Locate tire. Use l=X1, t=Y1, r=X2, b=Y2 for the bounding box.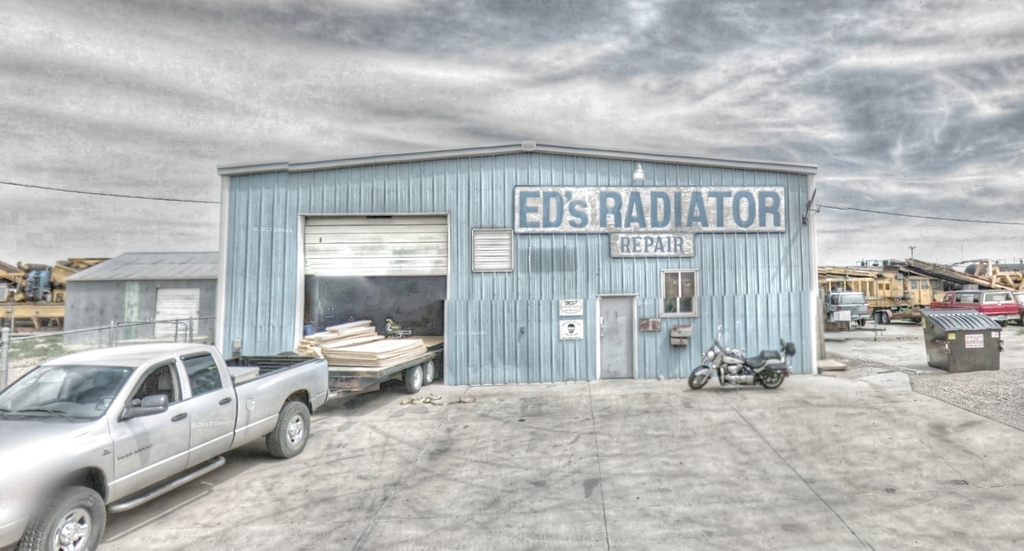
l=882, t=312, r=887, b=322.
